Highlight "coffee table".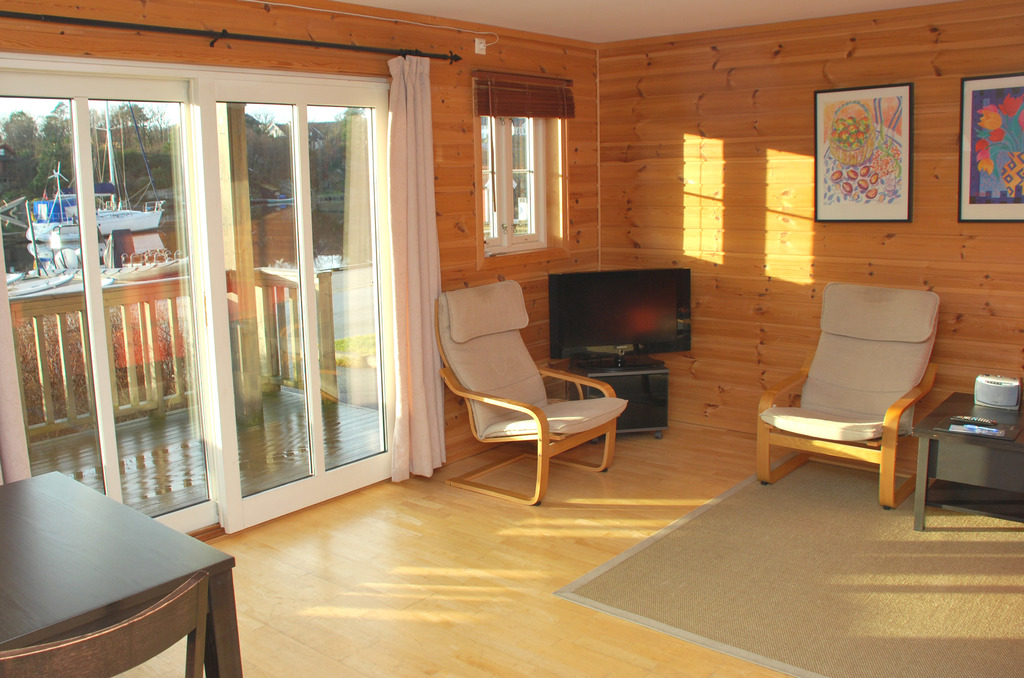
Highlighted region: {"left": 908, "top": 387, "right": 1023, "bottom": 537}.
